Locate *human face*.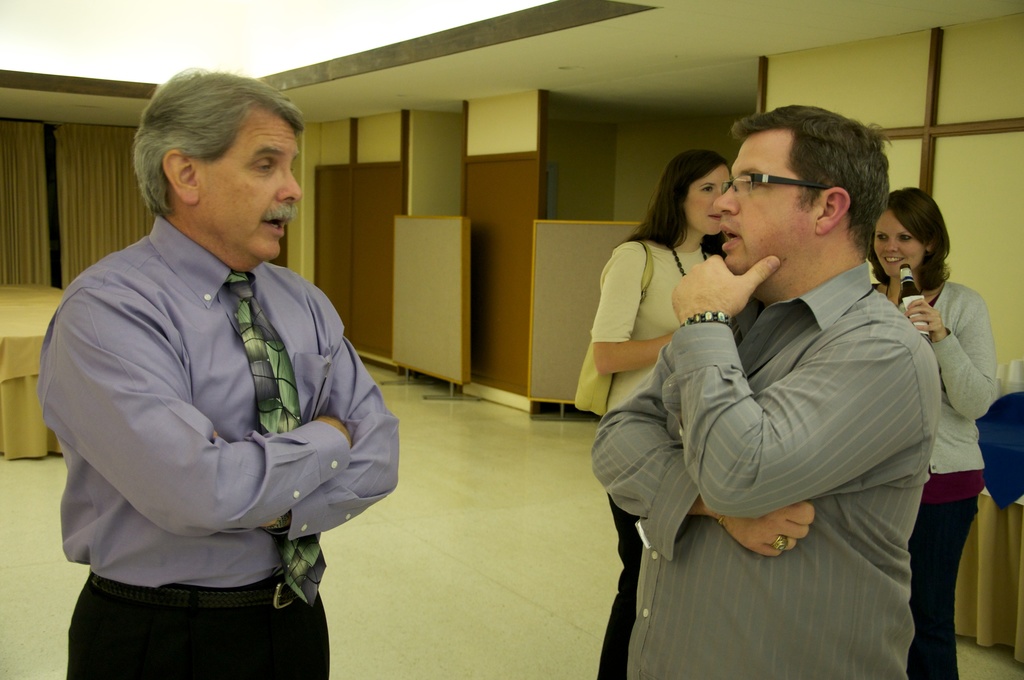
Bounding box: 874 211 927 279.
